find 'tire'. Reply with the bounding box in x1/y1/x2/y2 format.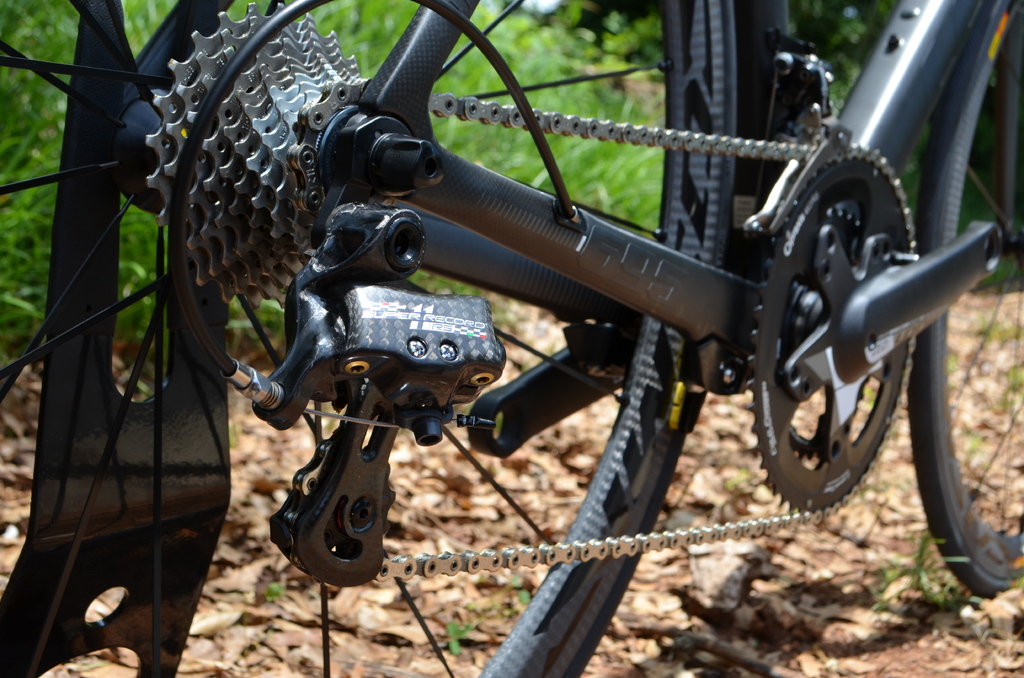
911/0/1023/596.
